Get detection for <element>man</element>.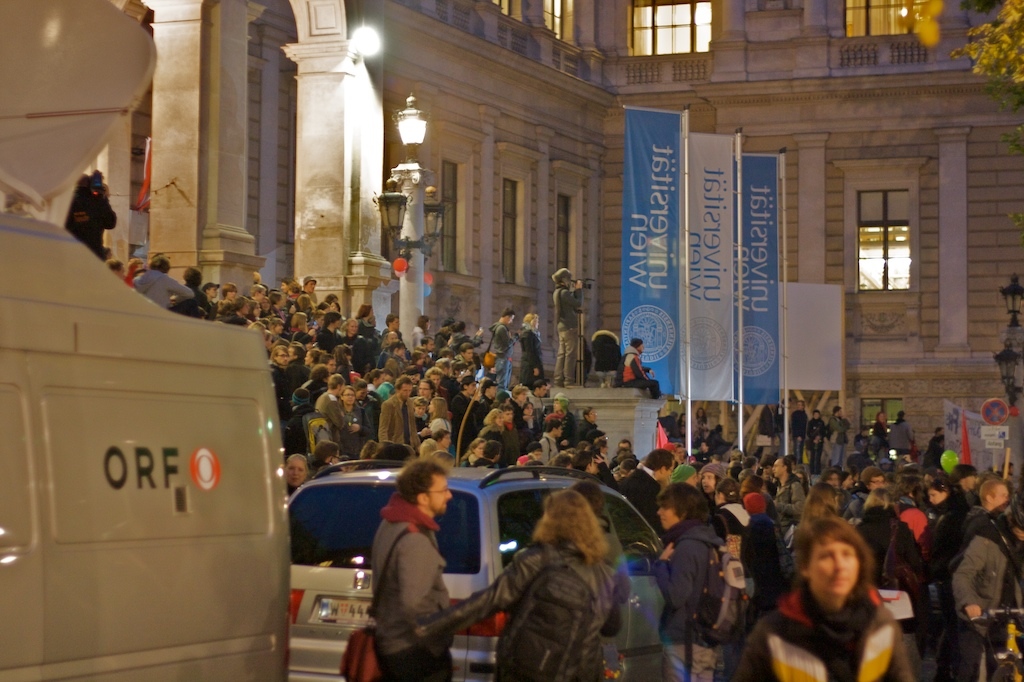
Detection: <bbox>348, 462, 478, 658</bbox>.
